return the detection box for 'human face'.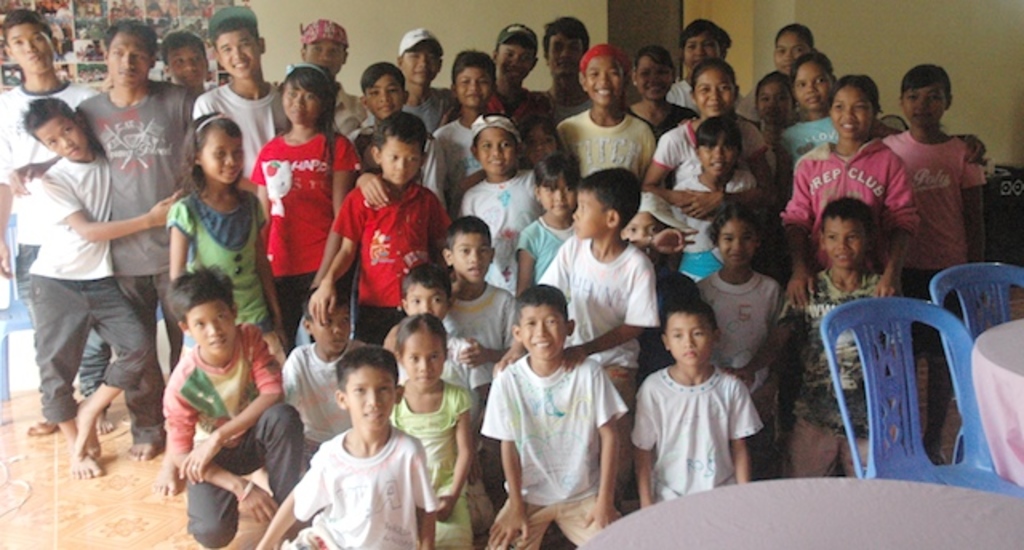
(403, 331, 445, 387).
